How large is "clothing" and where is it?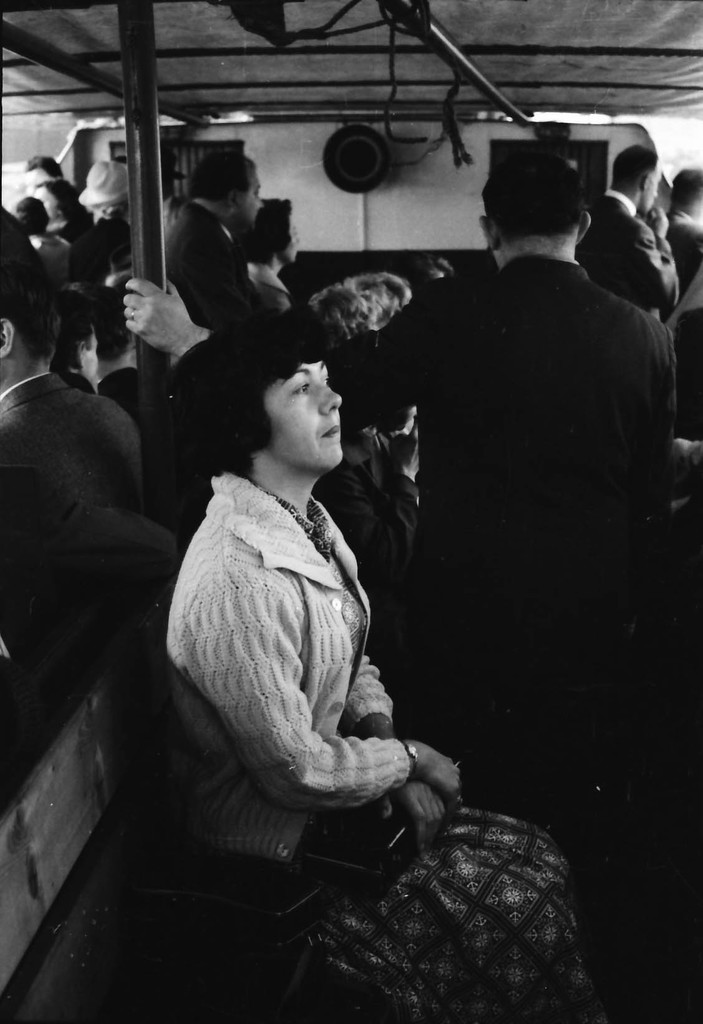
Bounding box: (53, 204, 104, 288).
